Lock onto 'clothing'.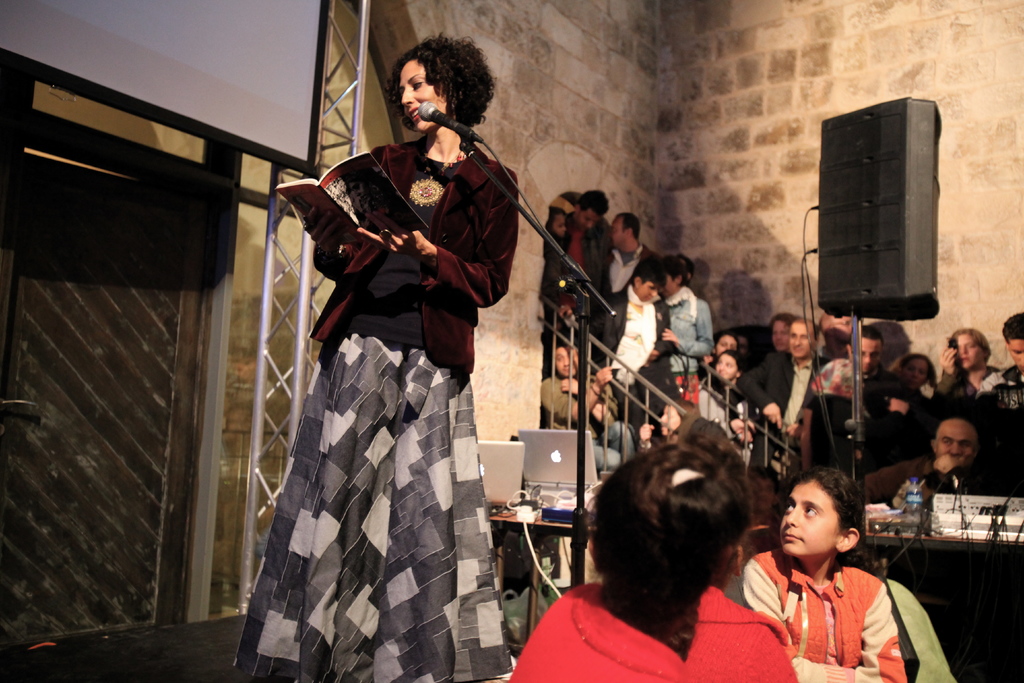
Locked: bbox=[741, 541, 916, 682].
